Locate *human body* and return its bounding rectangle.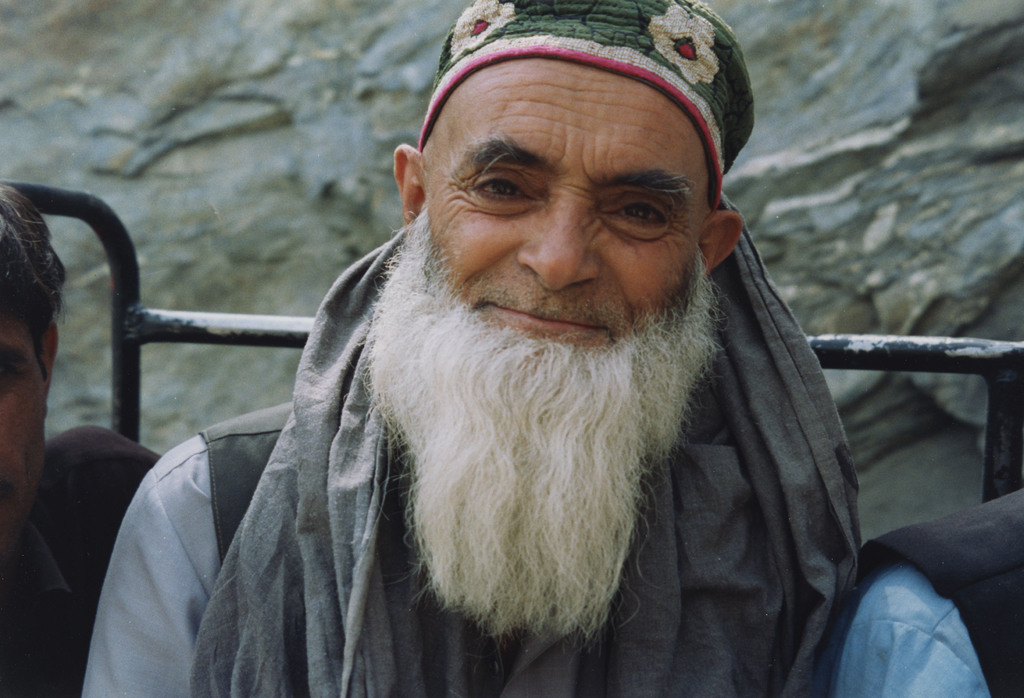
bbox(831, 482, 1023, 697).
